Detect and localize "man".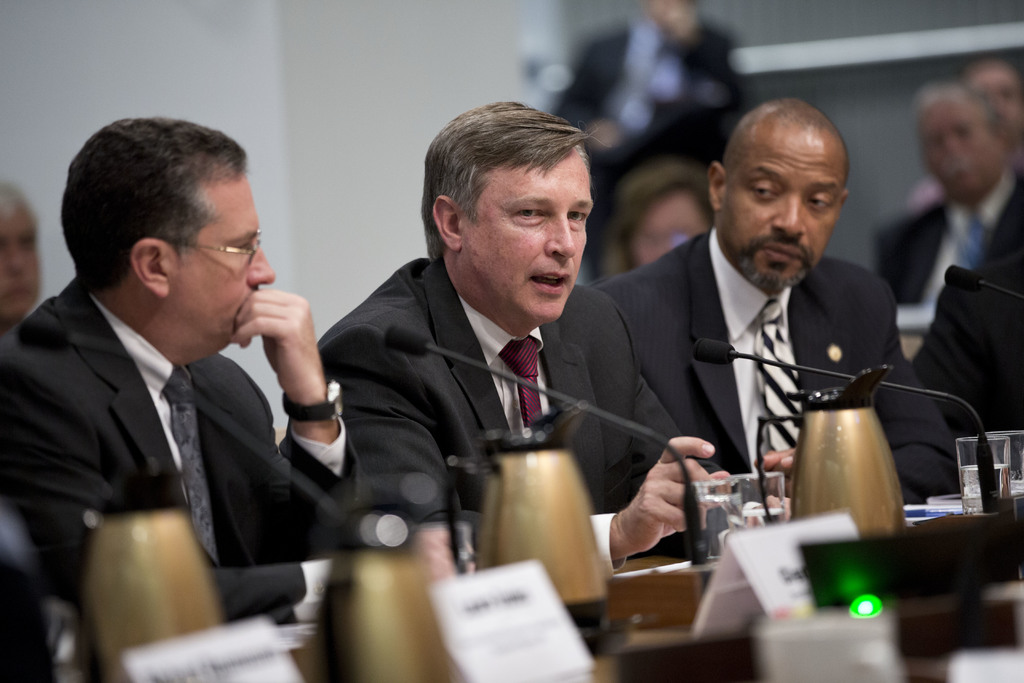
Localized at <region>874, 79, 1023, 310</region>.
